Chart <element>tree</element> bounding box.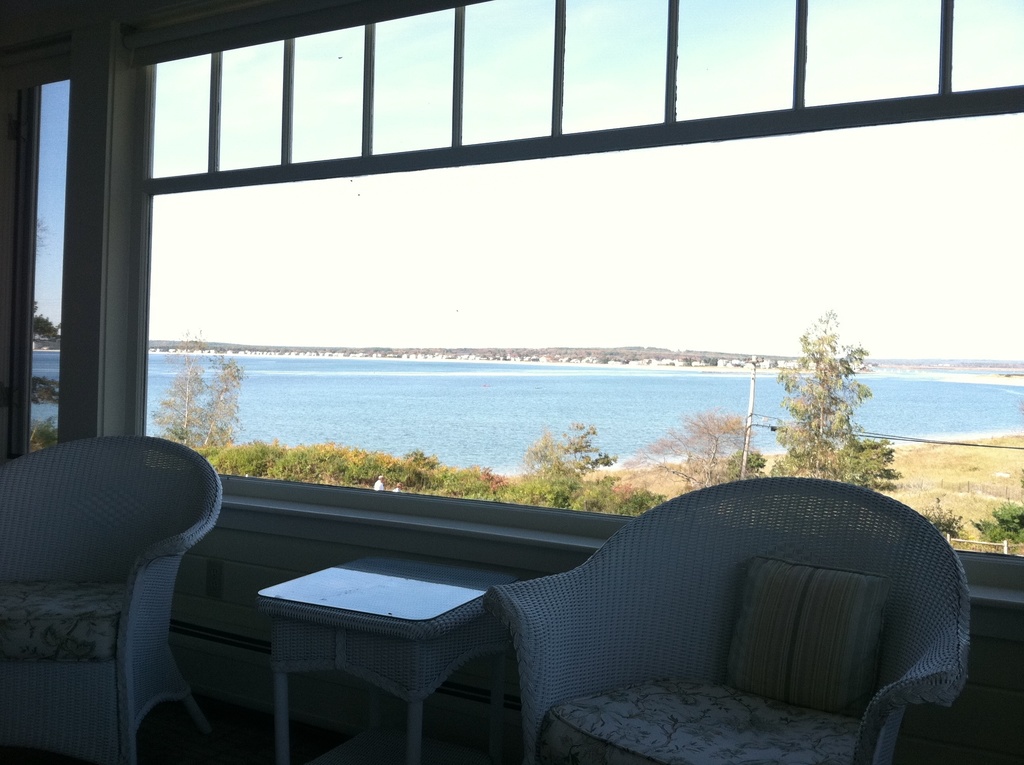
Charted: (left=148, top=335, right=207, bottom=448).
